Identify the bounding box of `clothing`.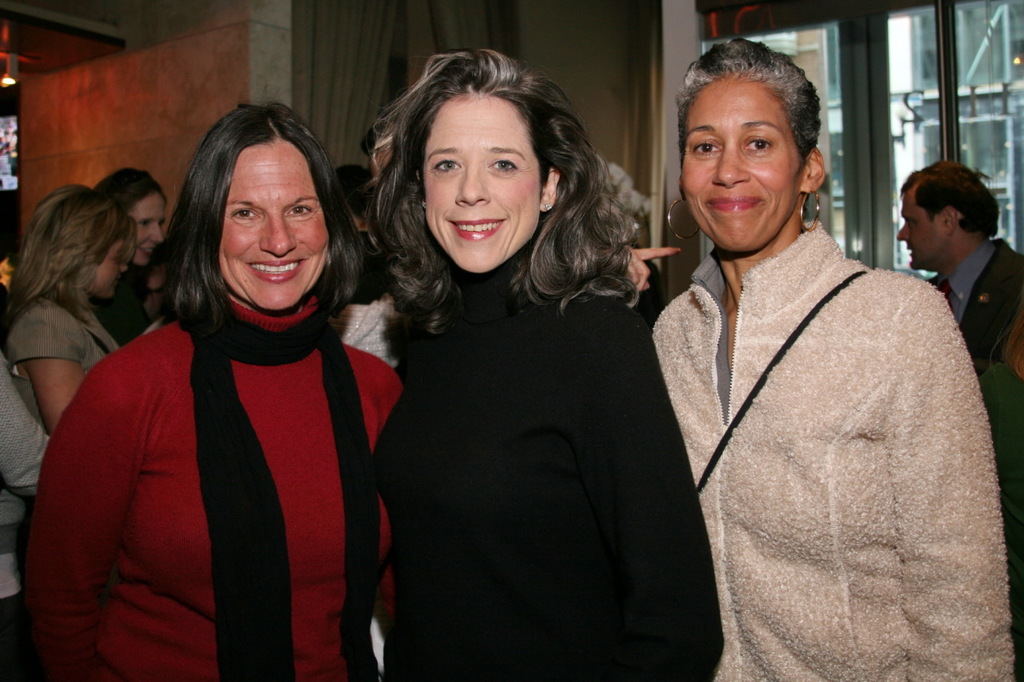
l=369, t=292, r=726, b=681.
